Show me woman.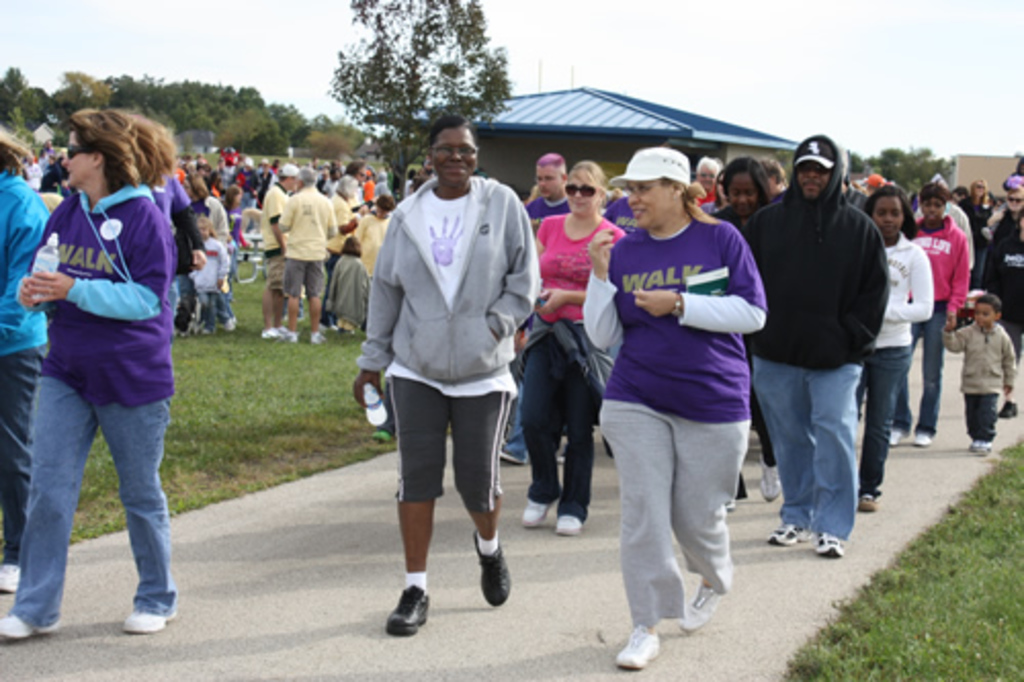
woman is here: 580:143:772:668.
